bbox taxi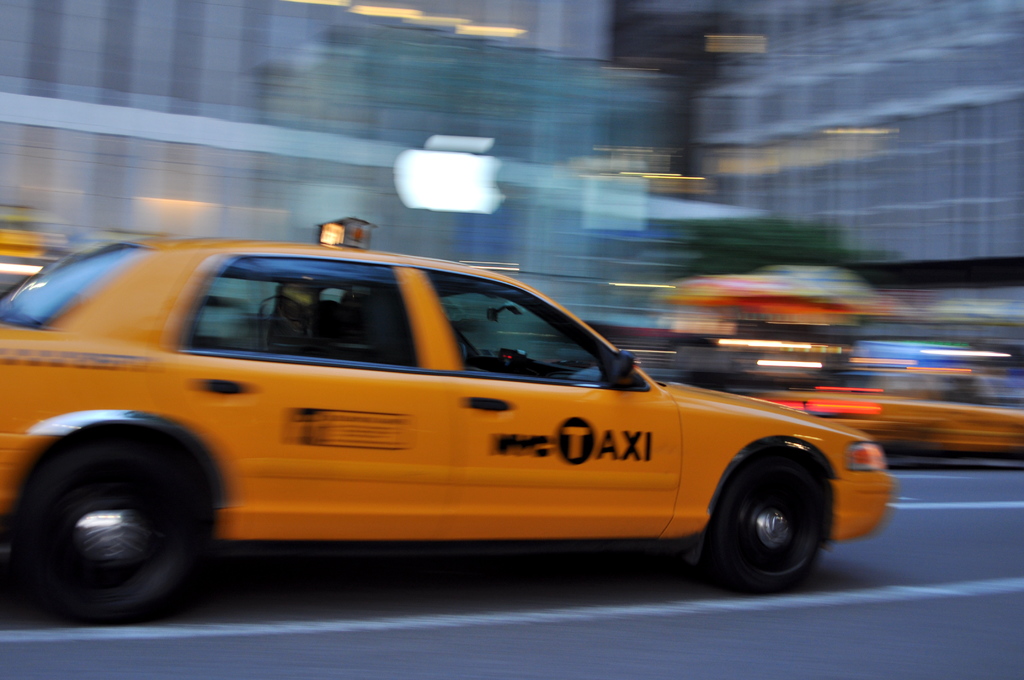
Rect(0, 216, 895, 630)
